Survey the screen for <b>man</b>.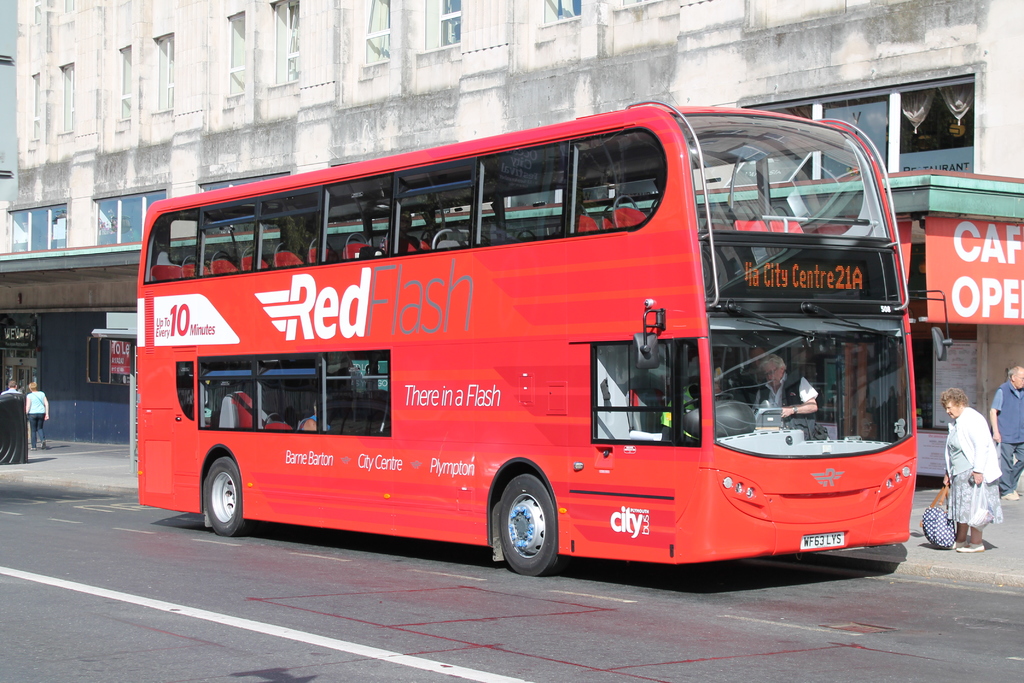
Survey found: rect(2, 382, 21, 393).
